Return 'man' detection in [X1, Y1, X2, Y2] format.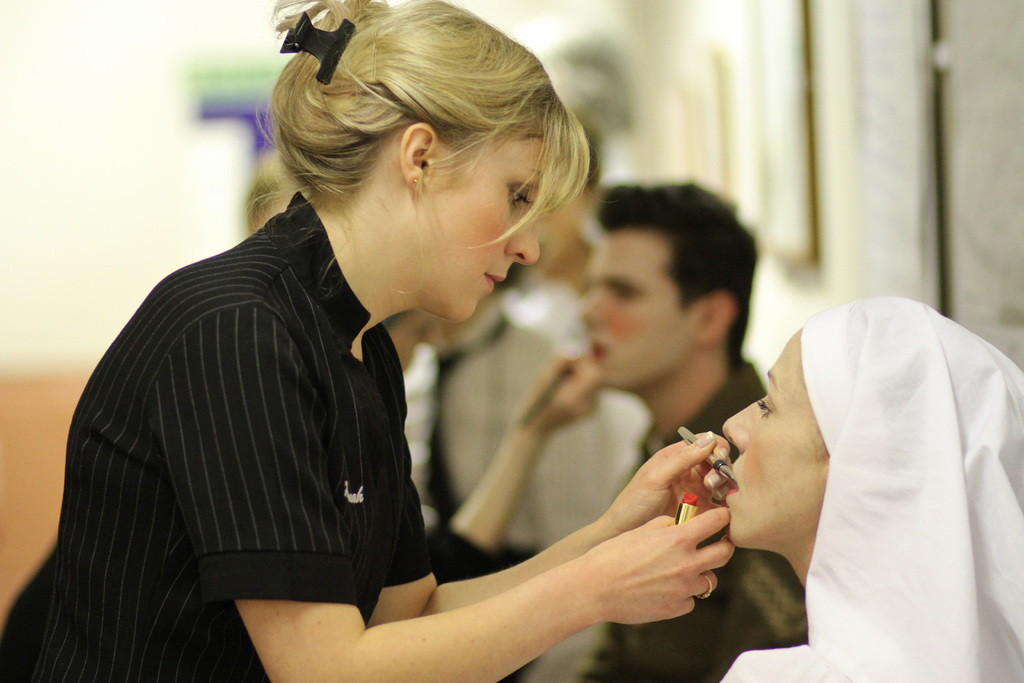
[577, 177, 808, 682].
